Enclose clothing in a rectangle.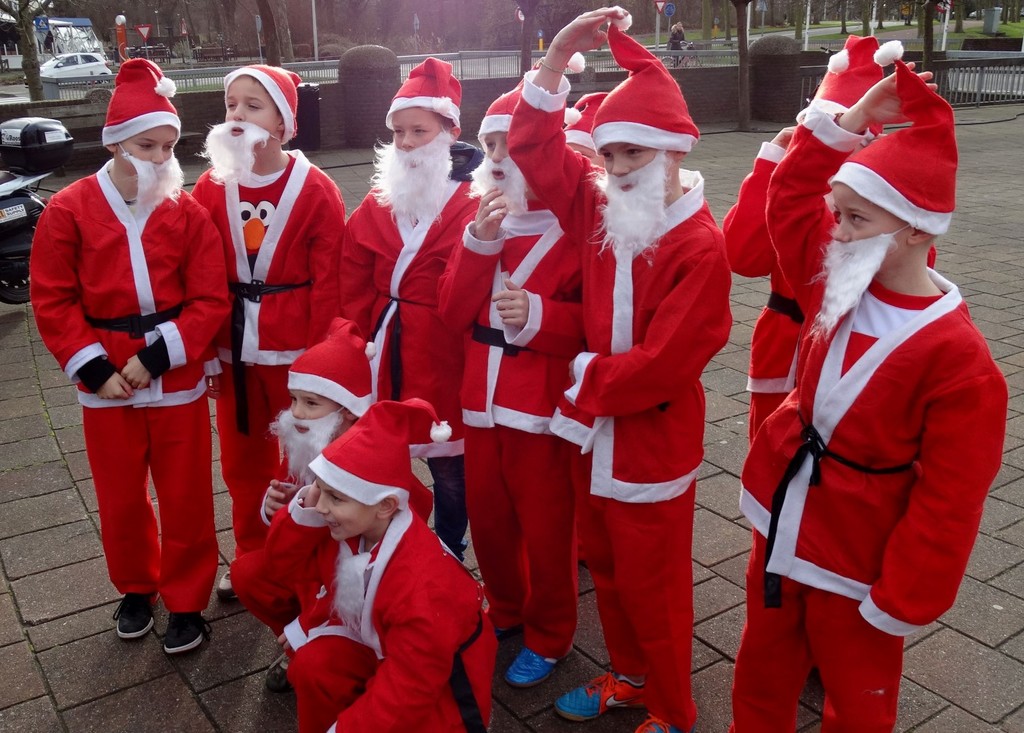
bbox=[748, 178, 997, 697].
